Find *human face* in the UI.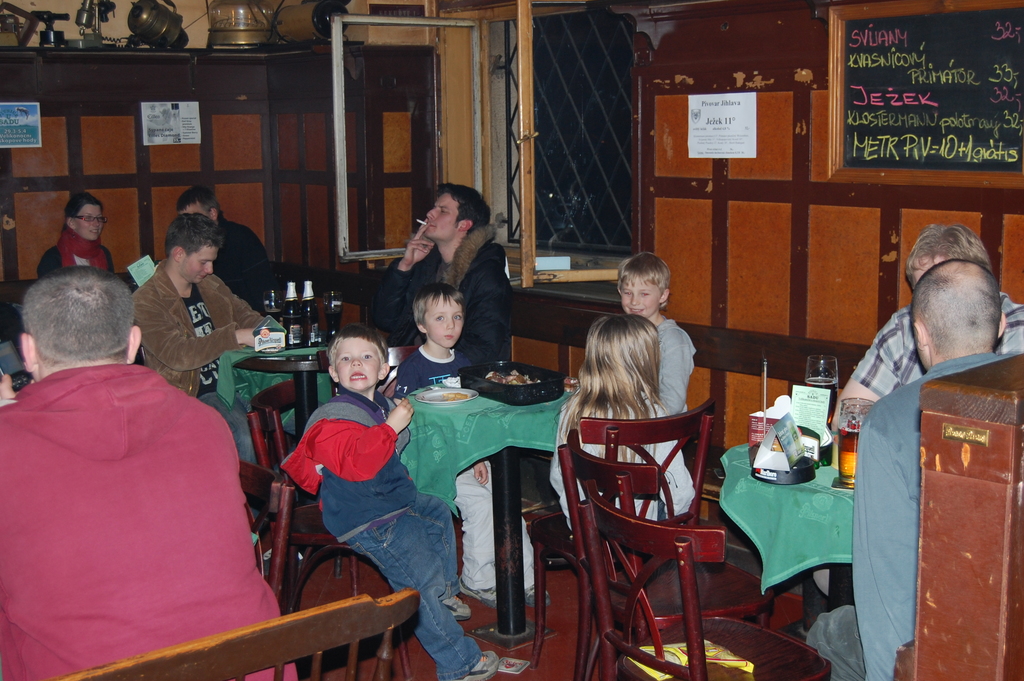
UI element at bbox=(332, 336, 380, 391).
